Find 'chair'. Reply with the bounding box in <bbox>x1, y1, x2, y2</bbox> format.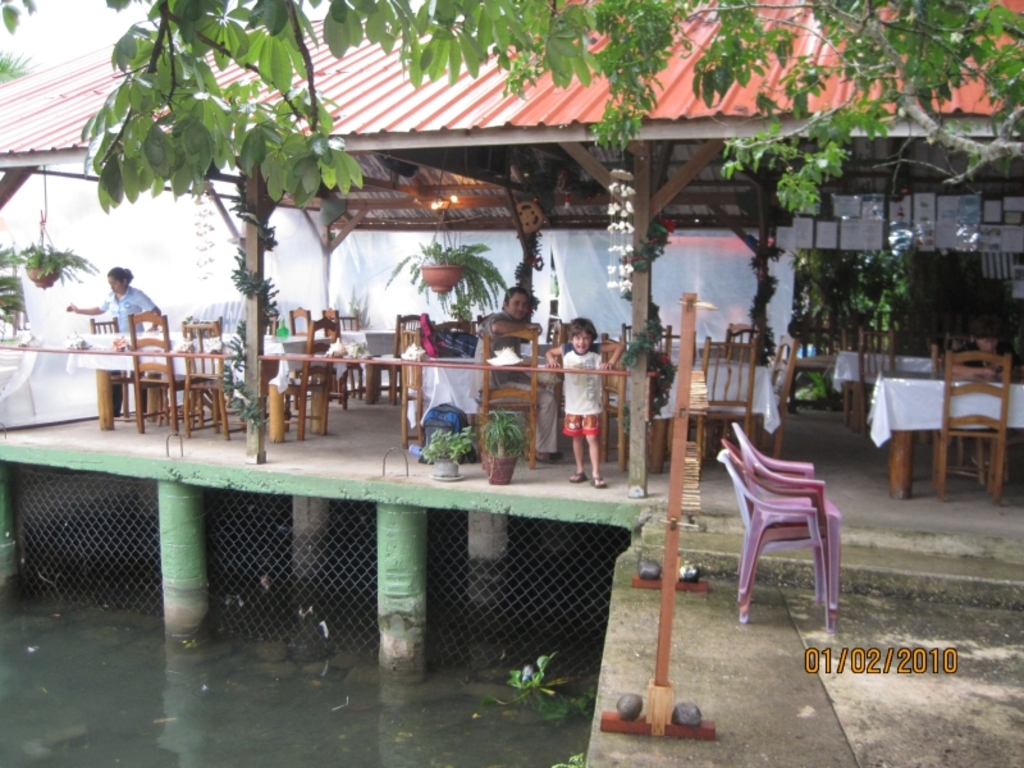
<bbox>319, 305, 369, 401</bbox>.
